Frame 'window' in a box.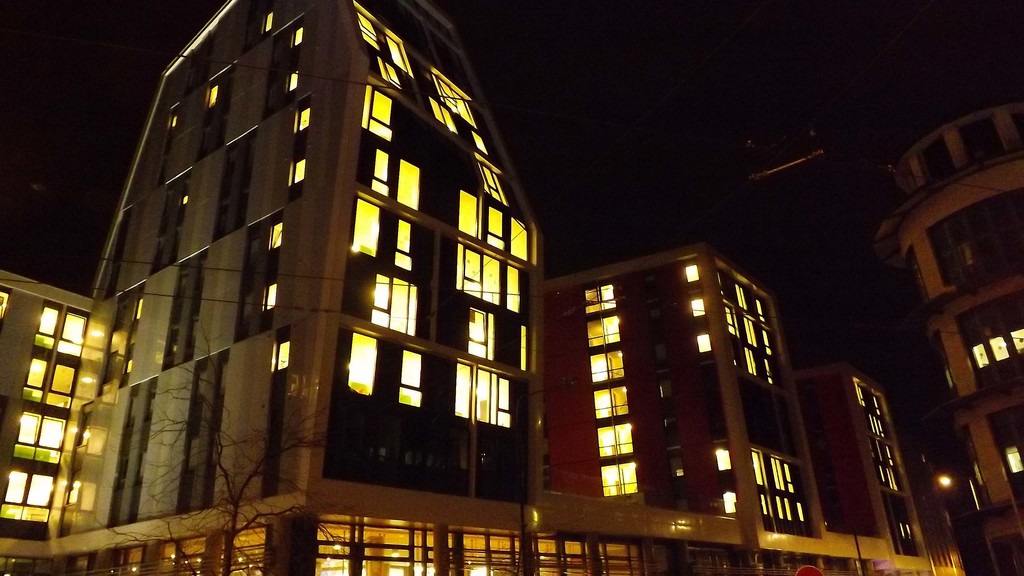
region(349, 8, 383, 51).
